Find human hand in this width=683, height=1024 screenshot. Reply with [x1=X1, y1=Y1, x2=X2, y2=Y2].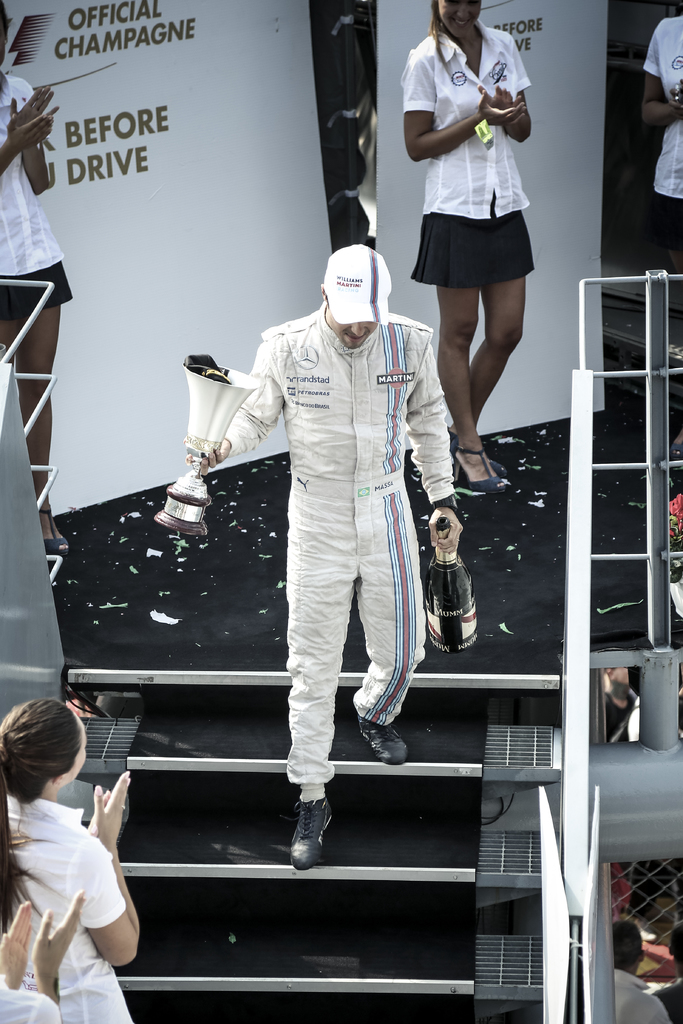
[x1=86, y1=788, x2=113, y2=834].
